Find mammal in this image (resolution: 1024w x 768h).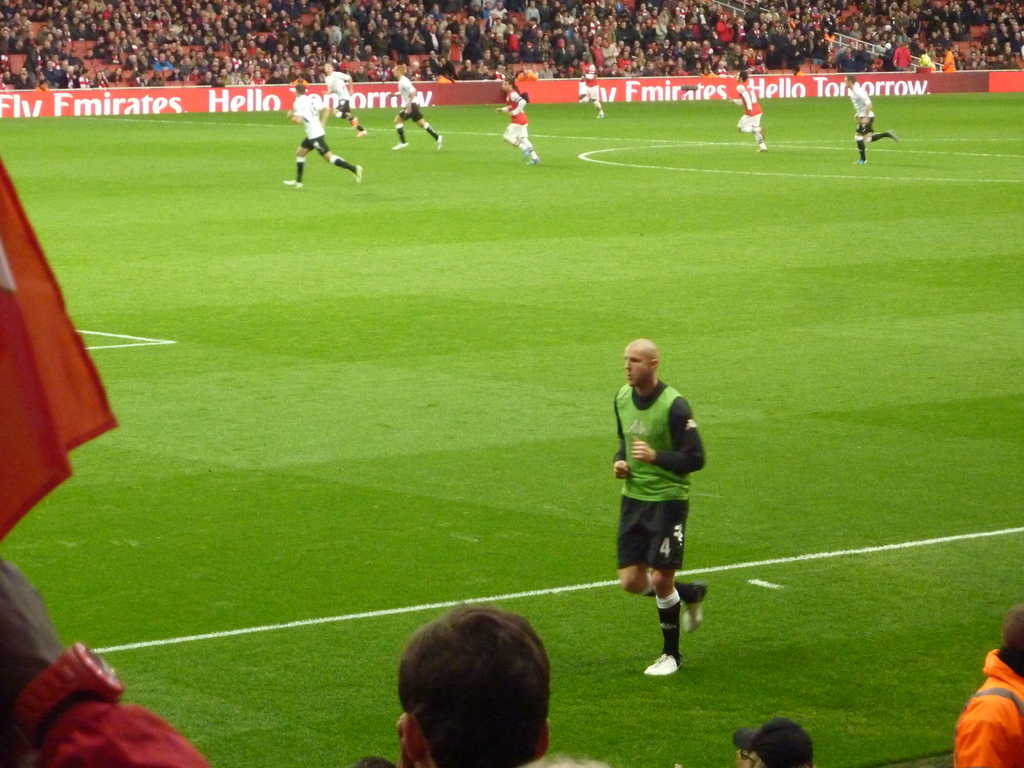
rect(392, 598, 611, 767).
